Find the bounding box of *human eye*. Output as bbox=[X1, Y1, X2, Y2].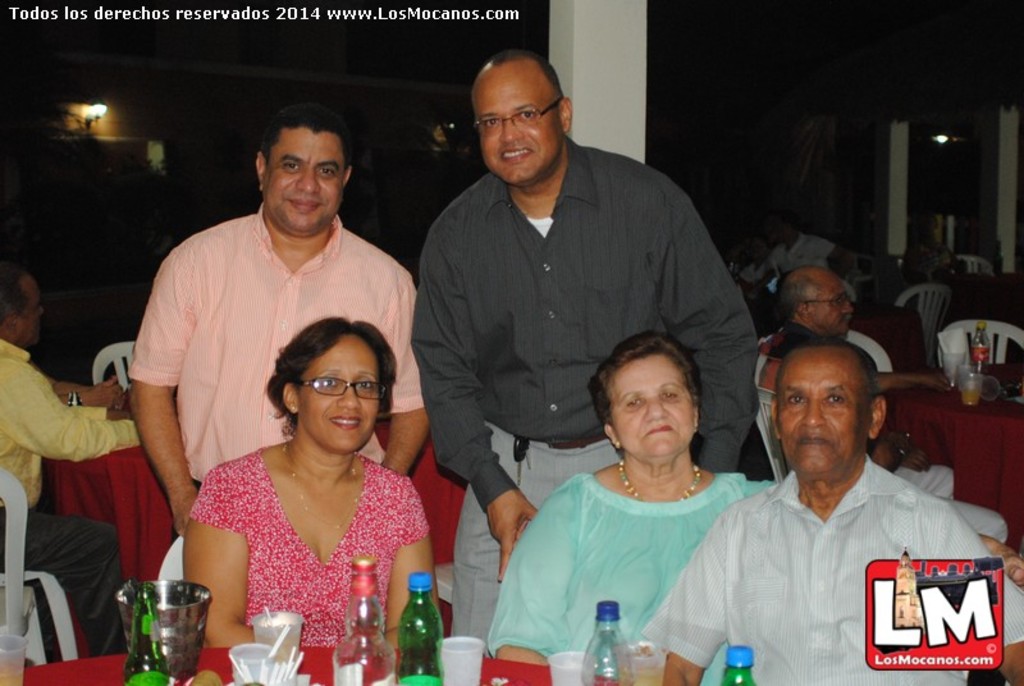
bbox=[356, 374, 378, 397].
